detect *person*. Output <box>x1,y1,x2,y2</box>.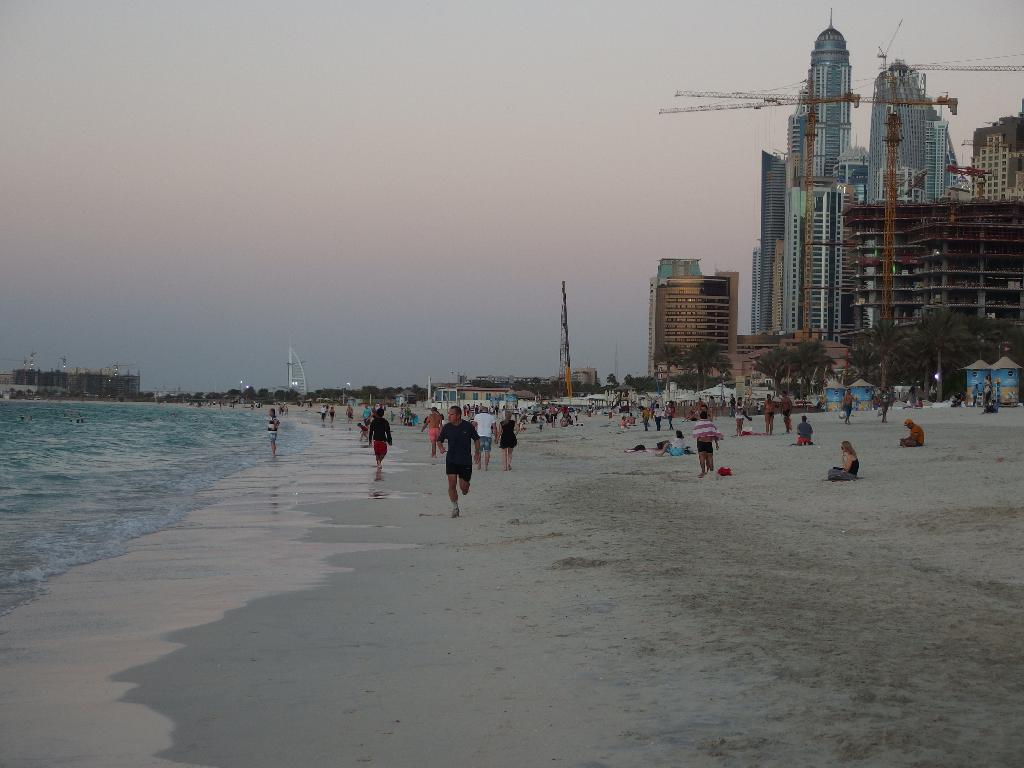
<box>654,430,678,457</box>.
